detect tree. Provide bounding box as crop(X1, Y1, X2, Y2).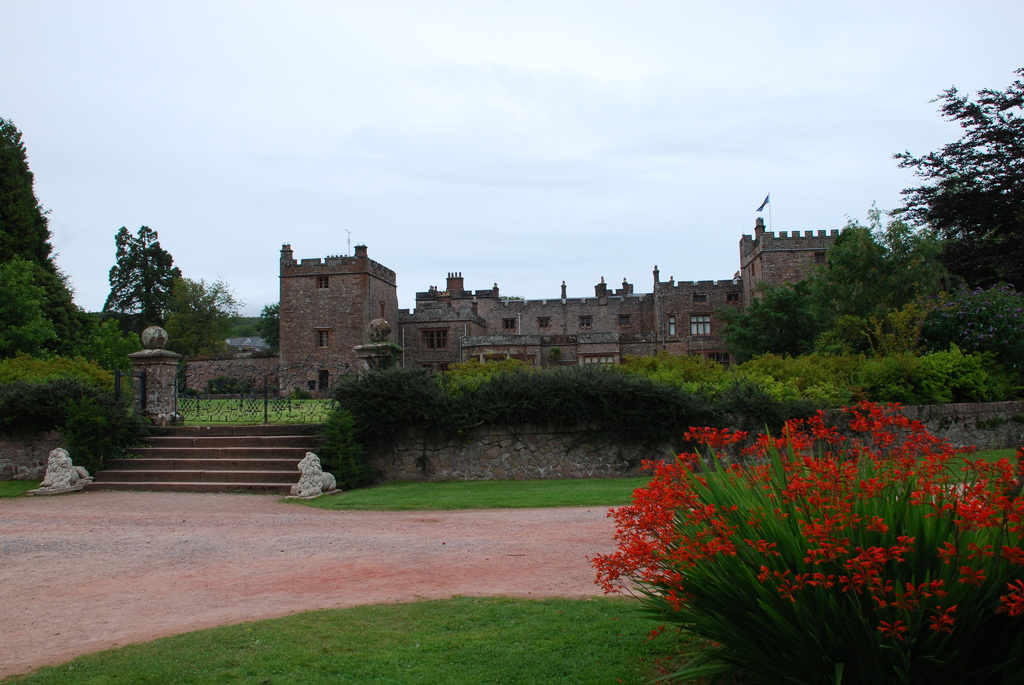
crop(264, 297, 278, 349).
